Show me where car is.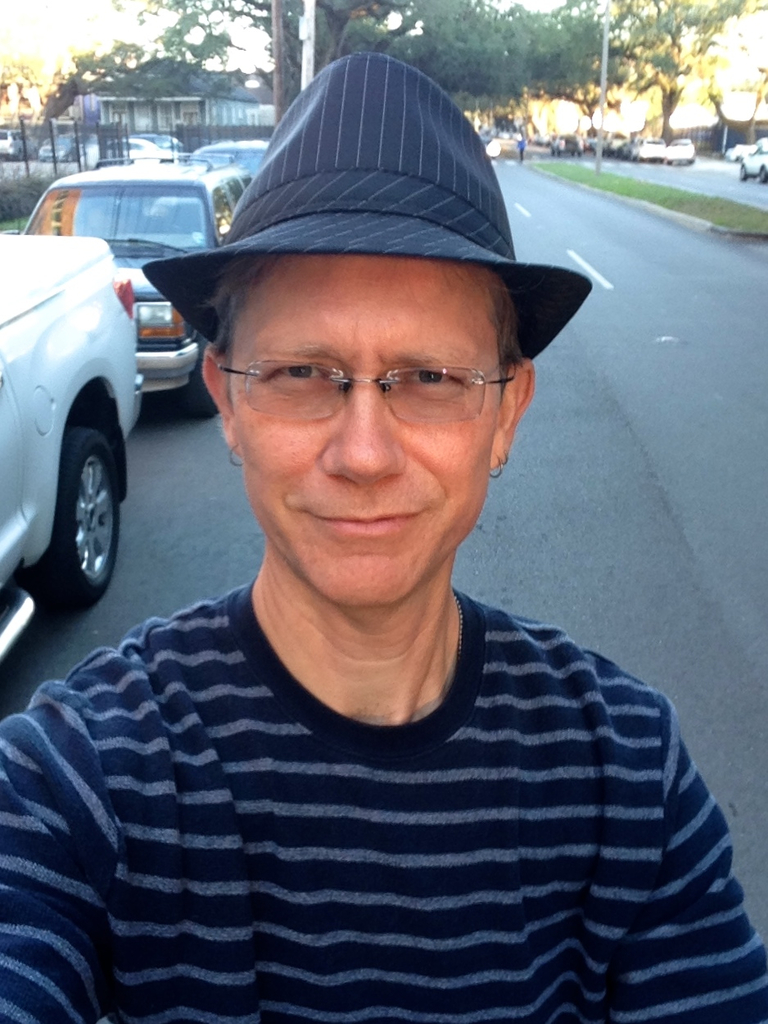
car is at l=184, t=134, r=269, b=174.
